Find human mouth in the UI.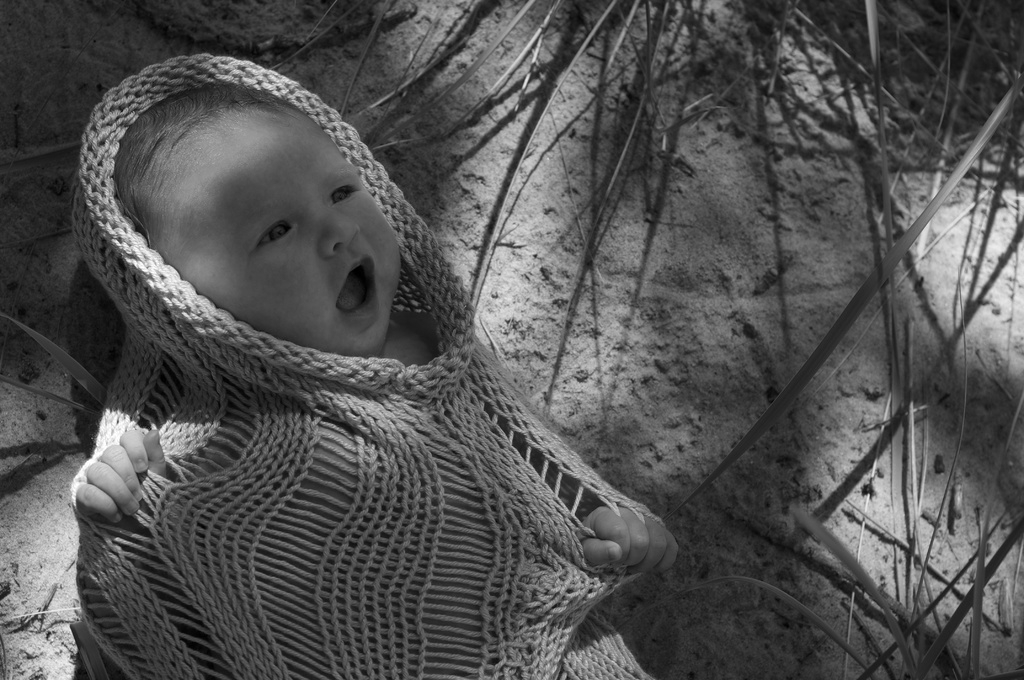
UI element at 338/255/380/330.
